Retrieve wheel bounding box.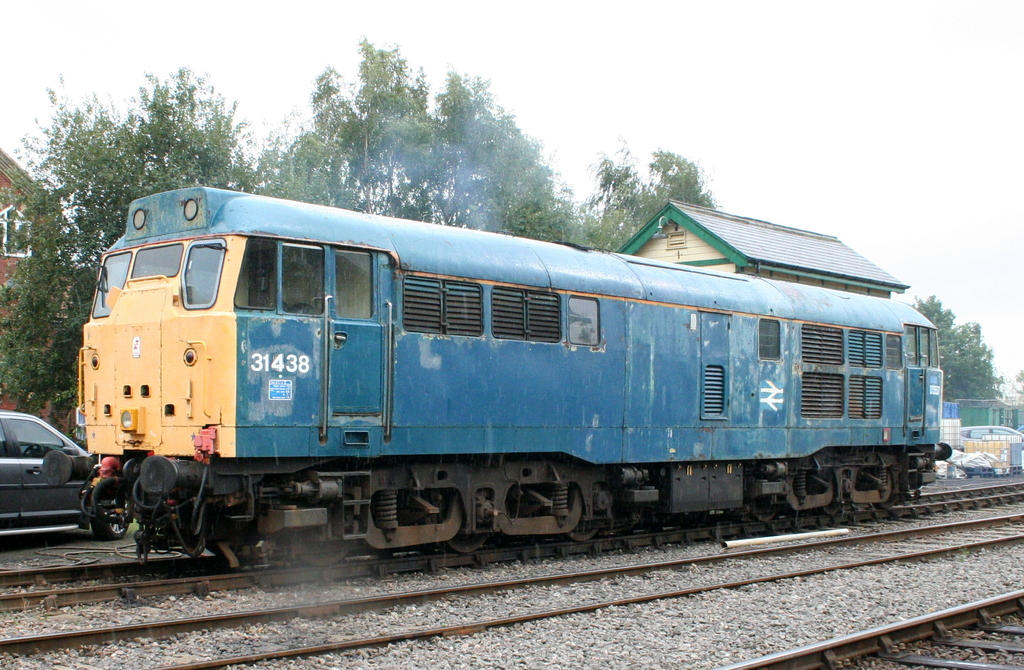
Bounding box: box=[92, 498, 127, 539].
